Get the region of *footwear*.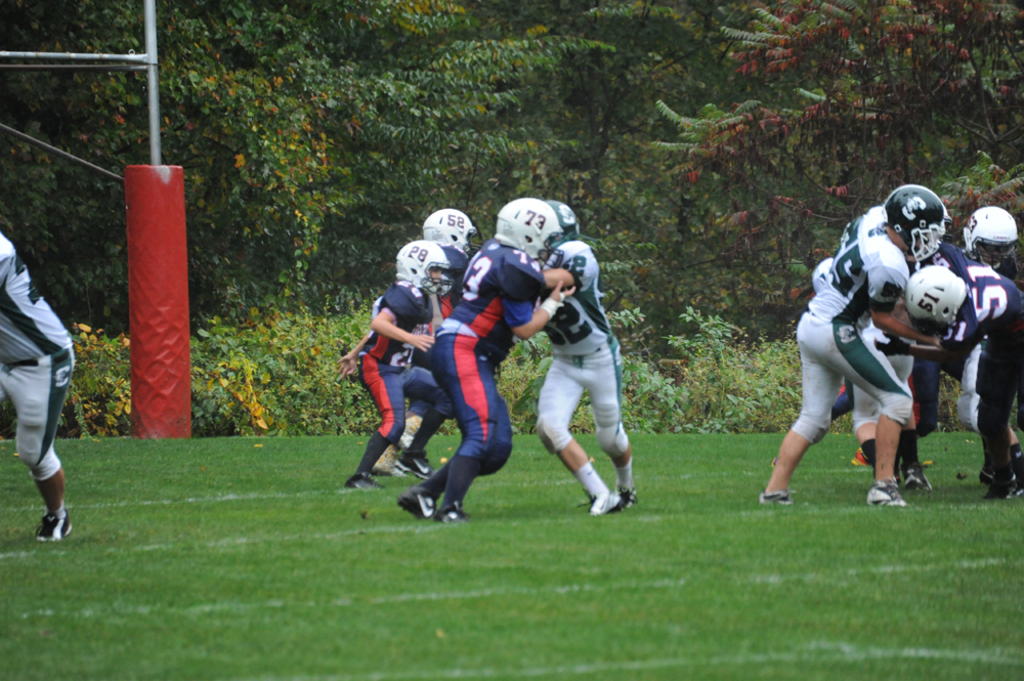
BBox(867, 474, 913, 508).
